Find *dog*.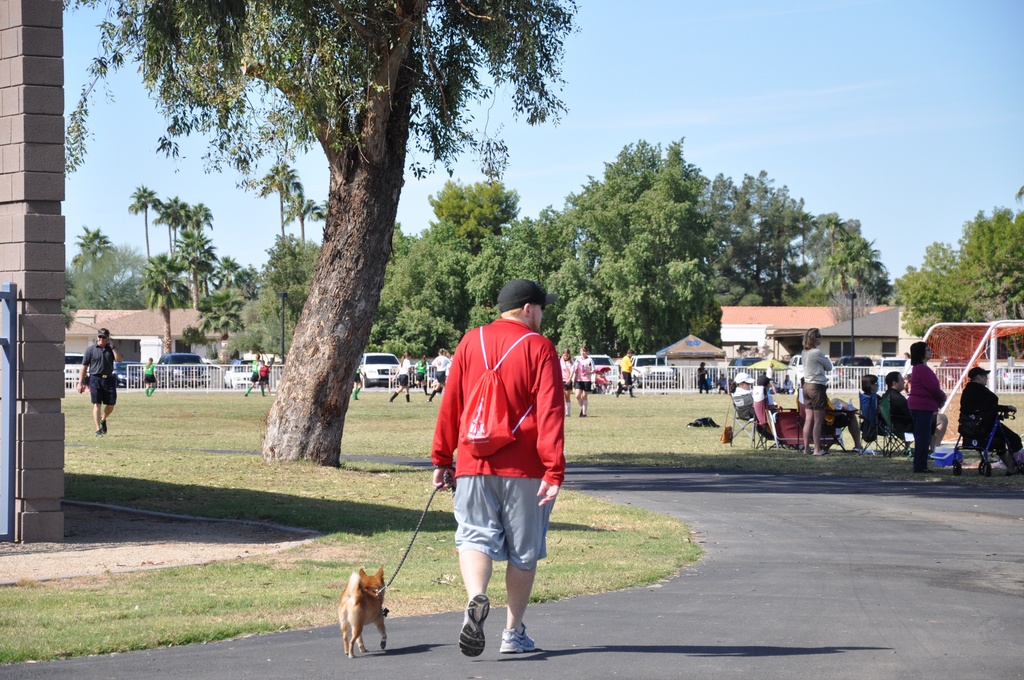
bbox=(334, 565, 387, 660).
